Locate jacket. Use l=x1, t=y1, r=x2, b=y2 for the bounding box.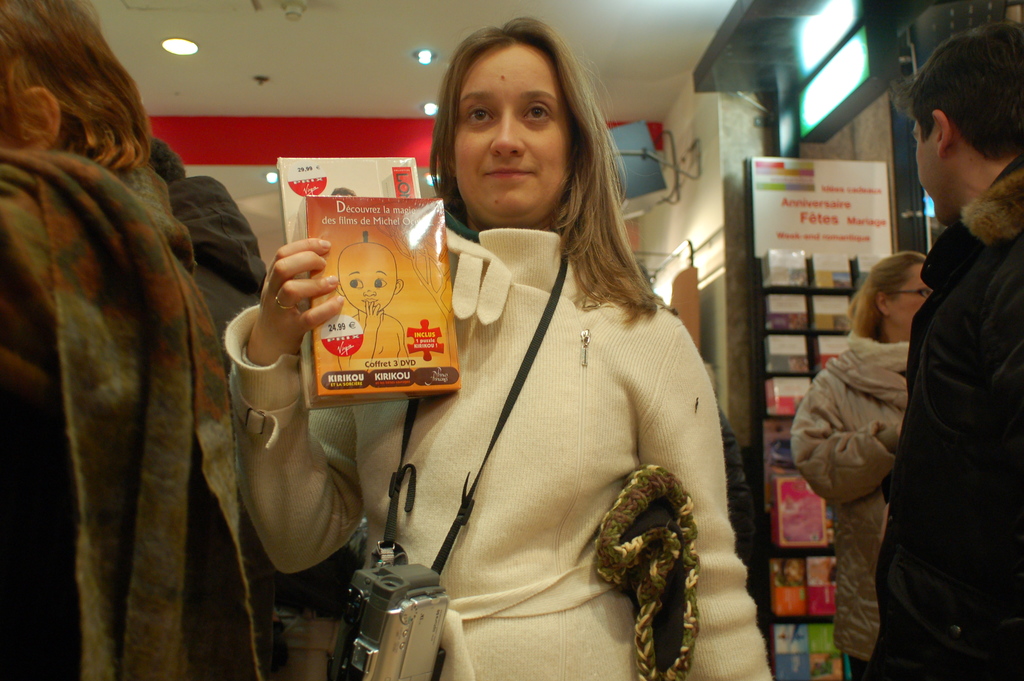
l=795, t=325, r=912, b=680.
